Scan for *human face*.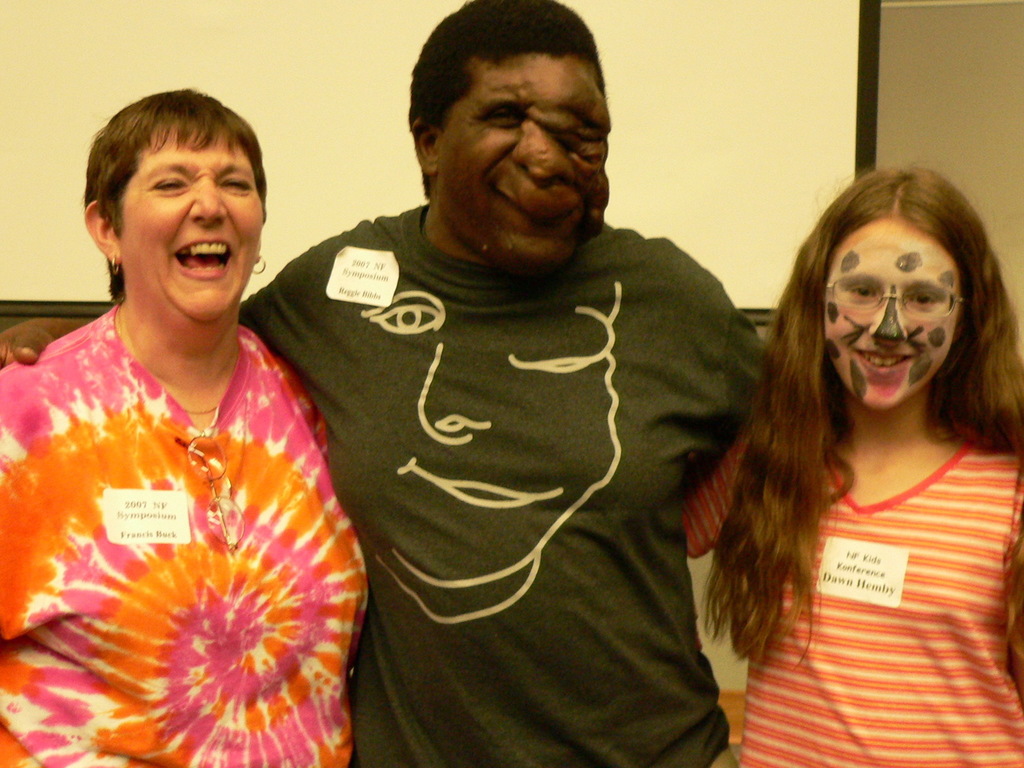
Scan result: 435, 56, 611, 262.
